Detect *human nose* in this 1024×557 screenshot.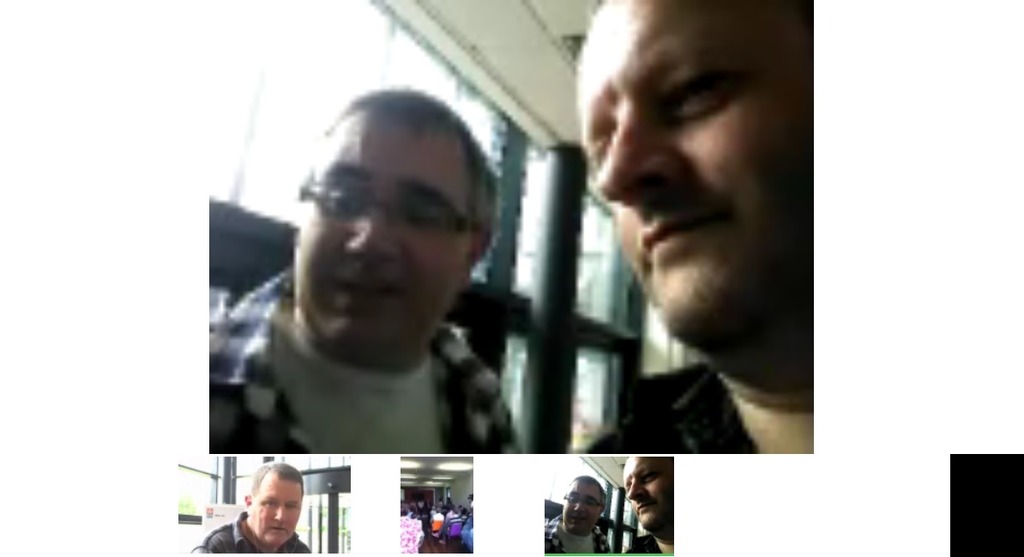
Detection: detection(272, 505, 292, 524).
